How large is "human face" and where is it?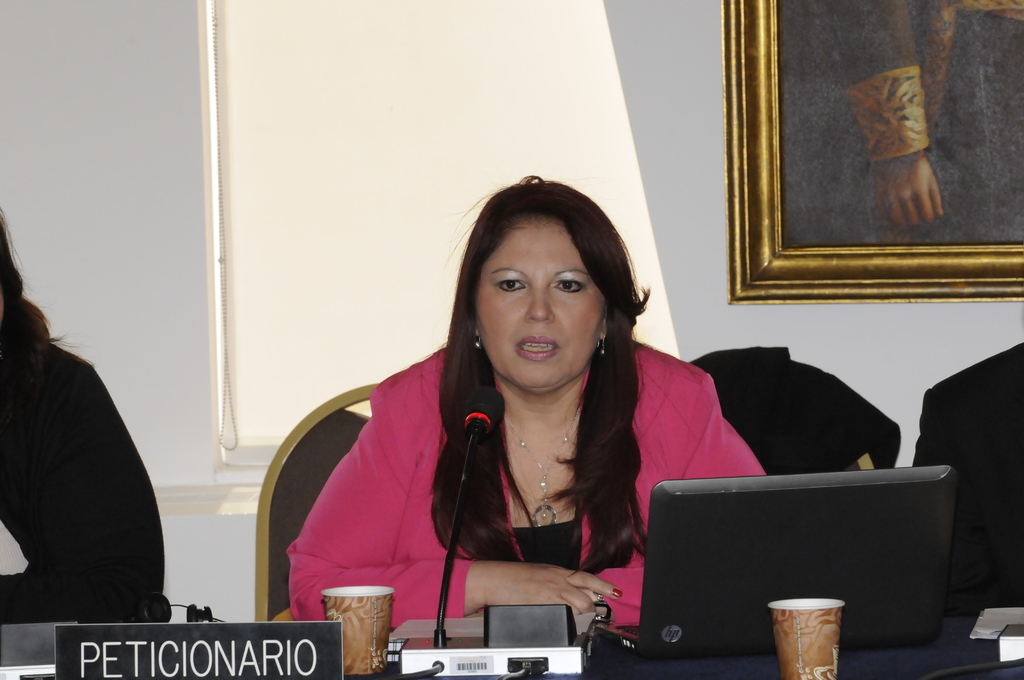
Bounding box: {"x1": 481, "y1": 215, "x2": 603, "y2": 389}.
